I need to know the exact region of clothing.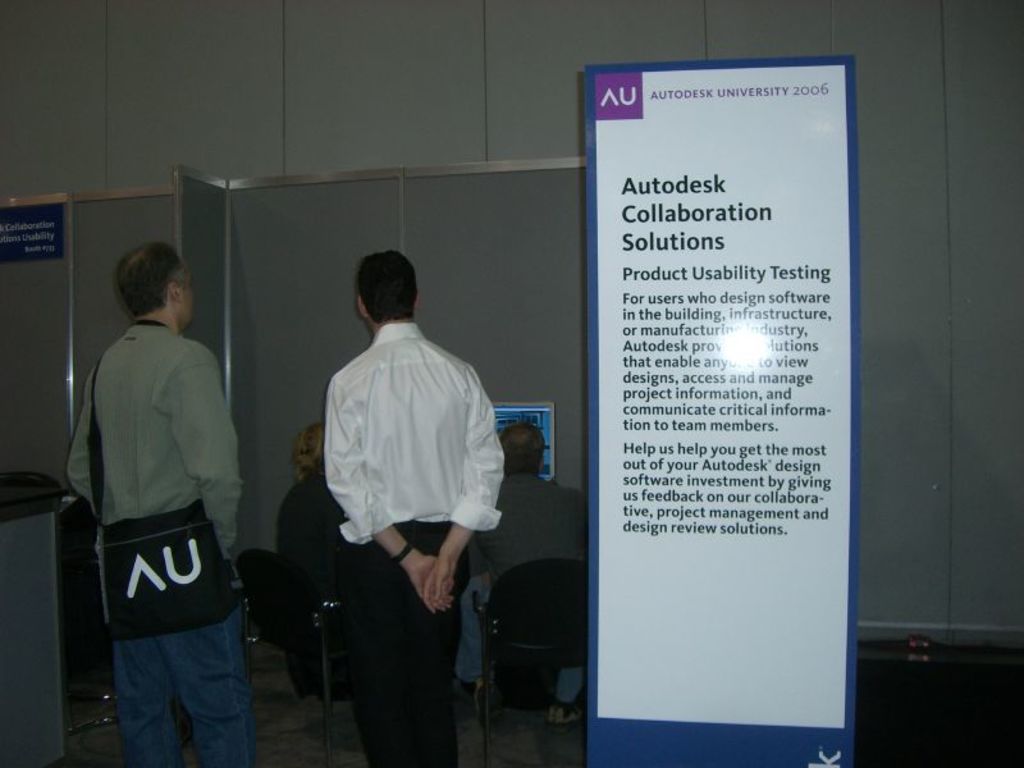
Region: box=[458, 579, 581, 701].
